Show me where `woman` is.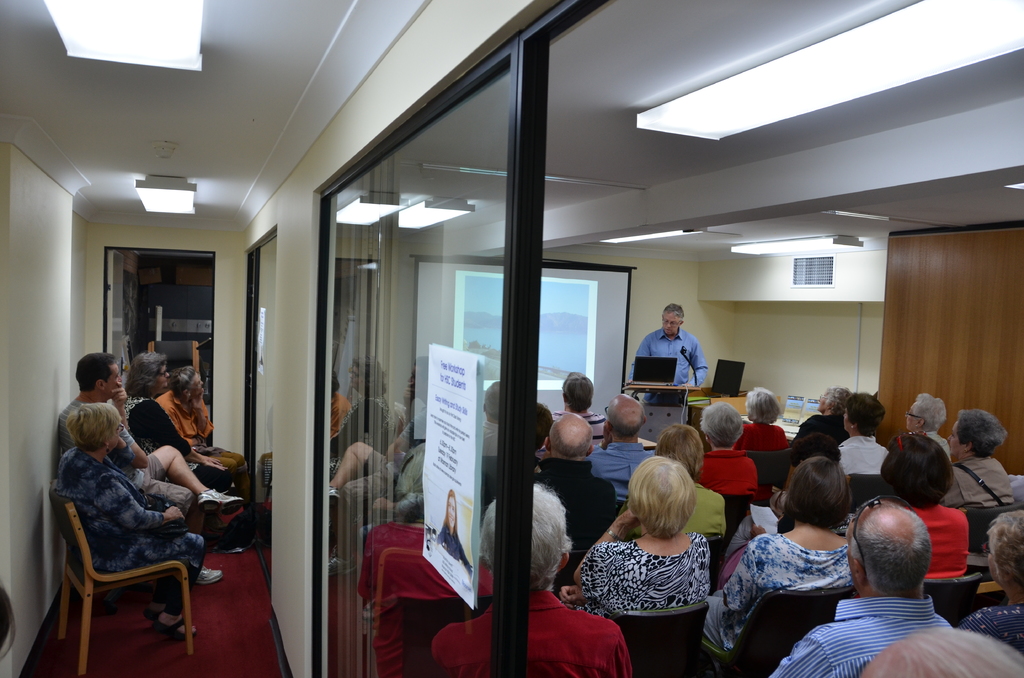
`woman` is at [832, 396, 900, 492].
